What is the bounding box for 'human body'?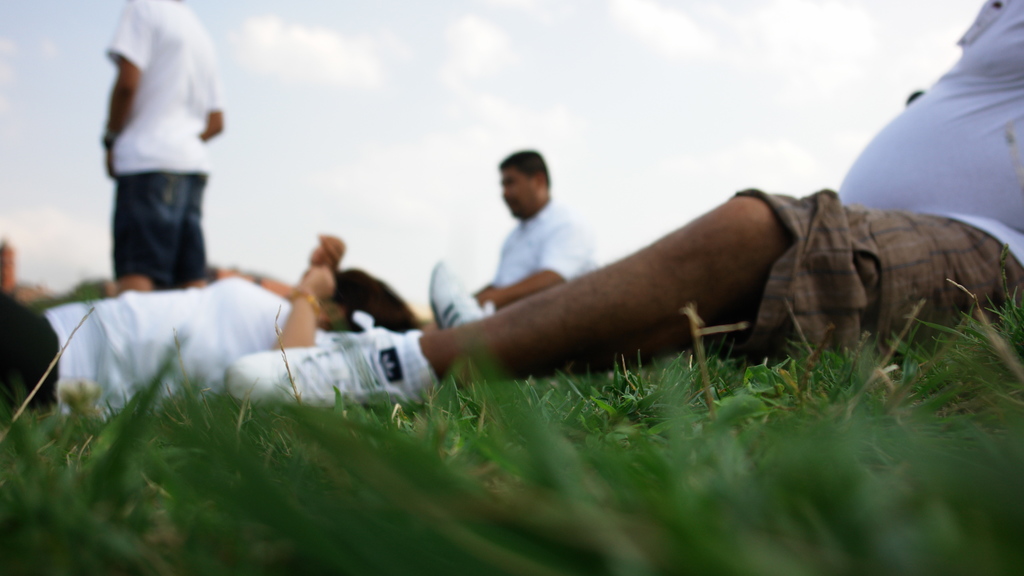
bbox=(0, 234, 417, 403).
